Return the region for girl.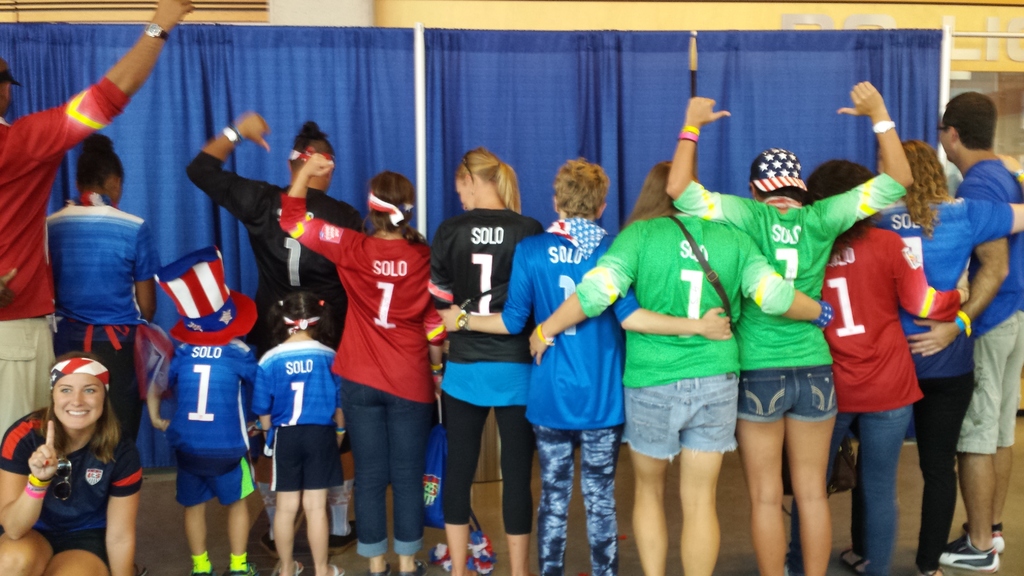
<bbox>273, 149, 447, 575</bbox>.
